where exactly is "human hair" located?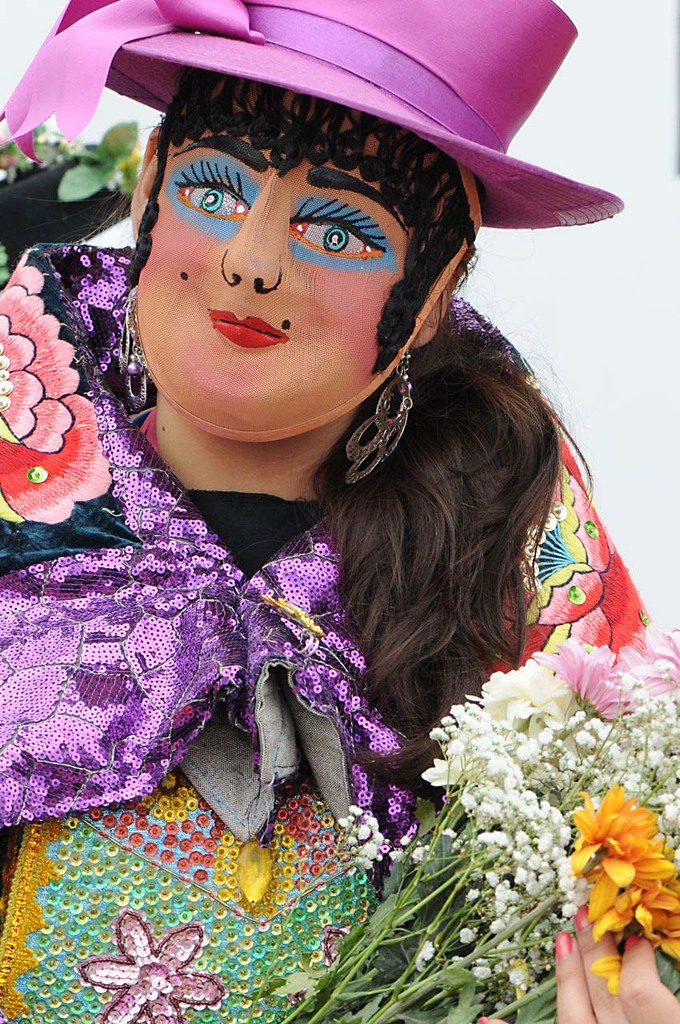
Its bounding box is select_region(299, 302, 564, 782).
